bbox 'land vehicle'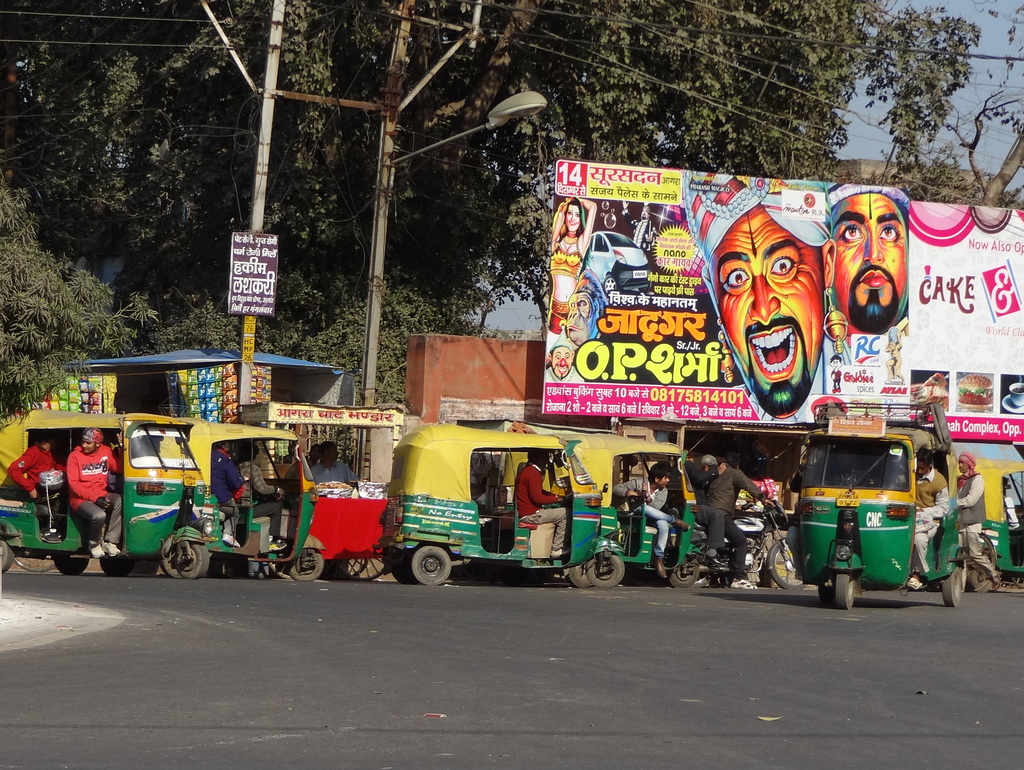
{"x1": 982, "y1": 448, "x2": 1023, "y2": 578}
